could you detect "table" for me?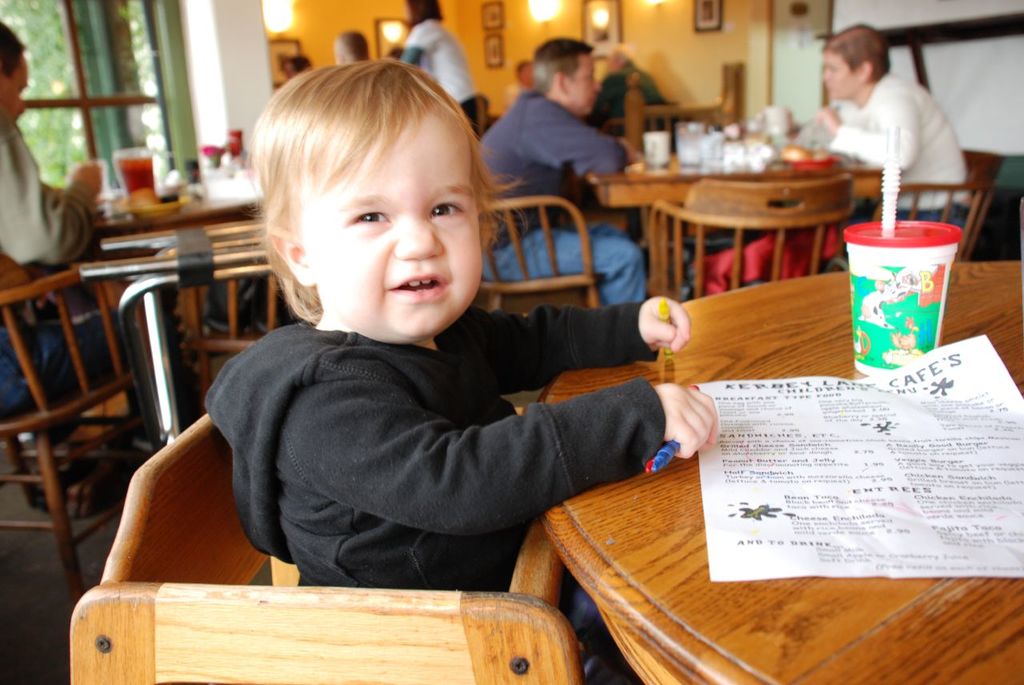
Detection result: (left=588, top=167, right=832, bottom=296).
